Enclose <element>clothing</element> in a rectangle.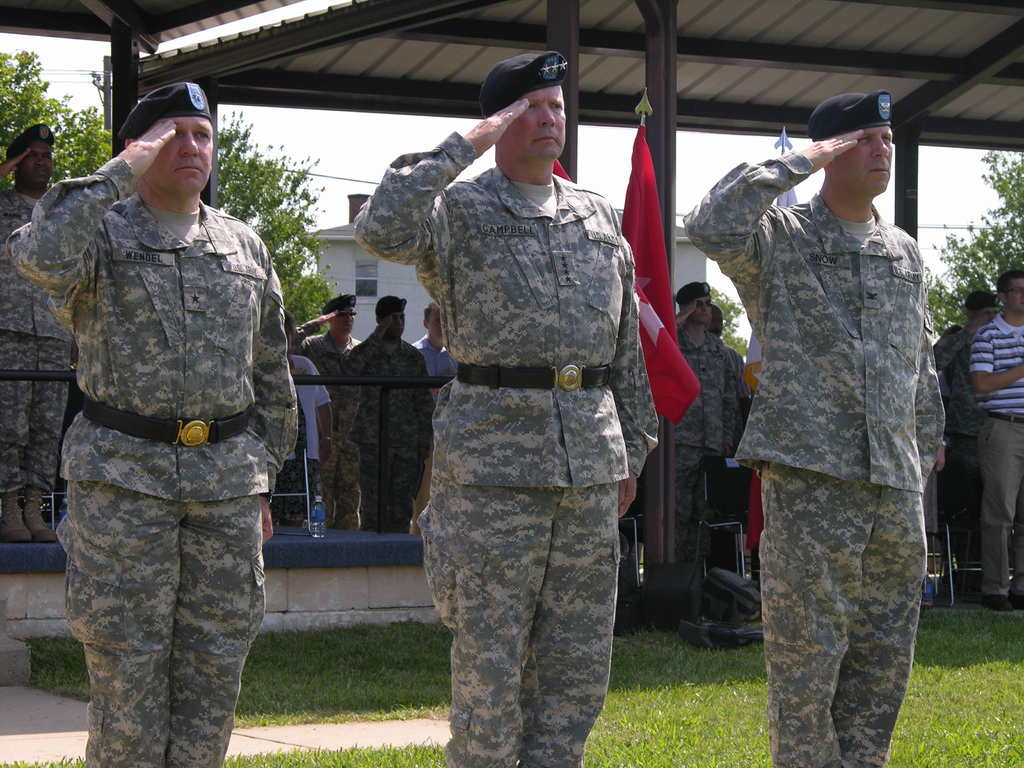
[365, 86, 668, 687].
